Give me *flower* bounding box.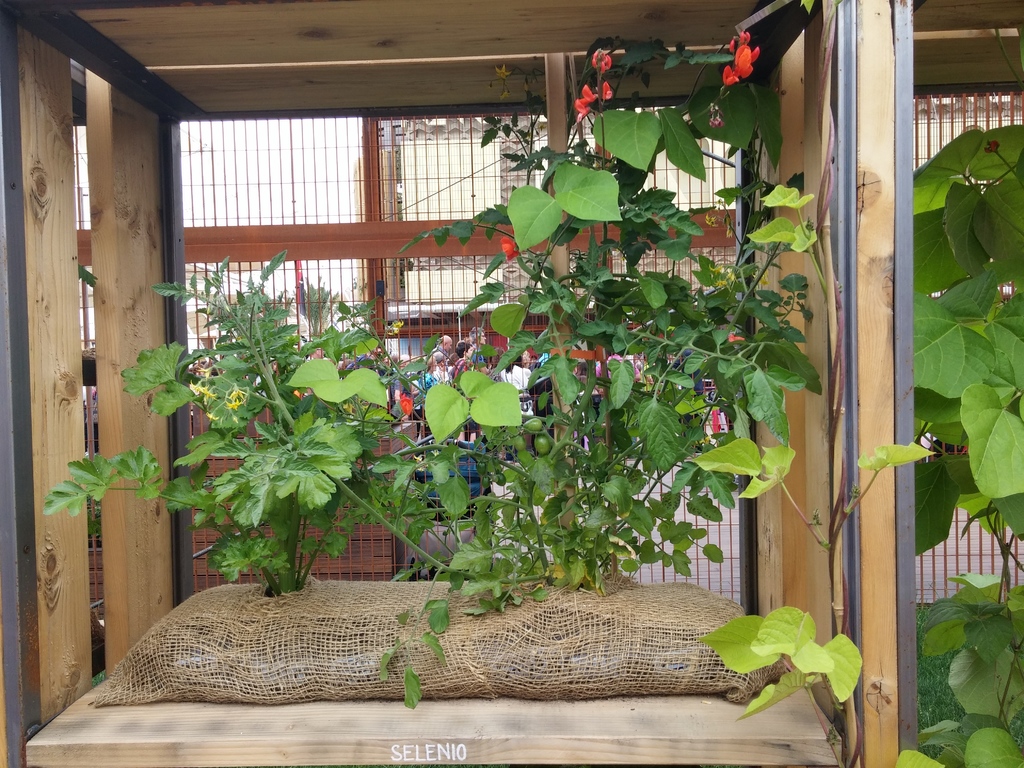
bbox(732, 41, 751, 76).
